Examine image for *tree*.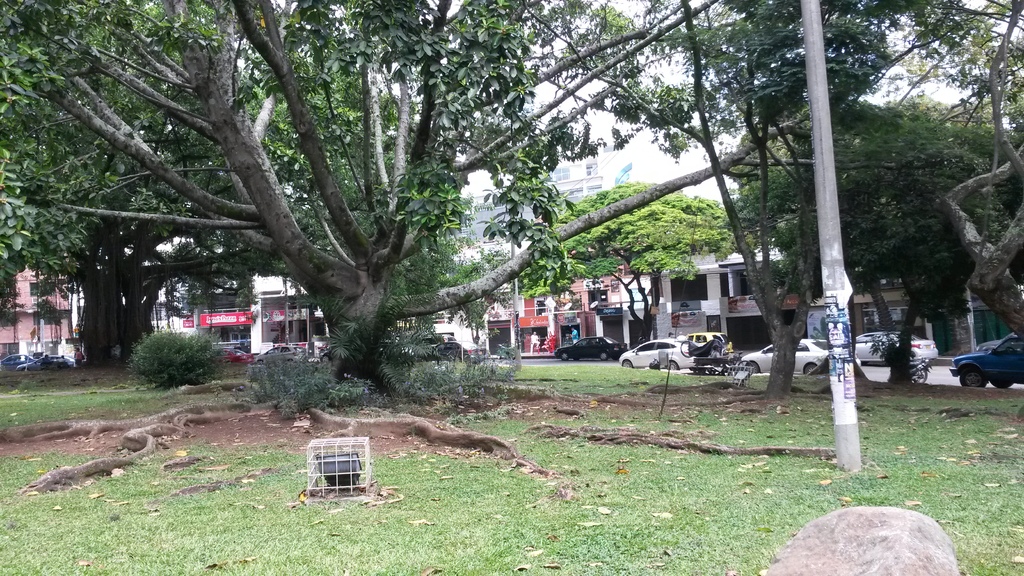
Examination result: [x1=0, y1=6, x2=387, y2=361].
